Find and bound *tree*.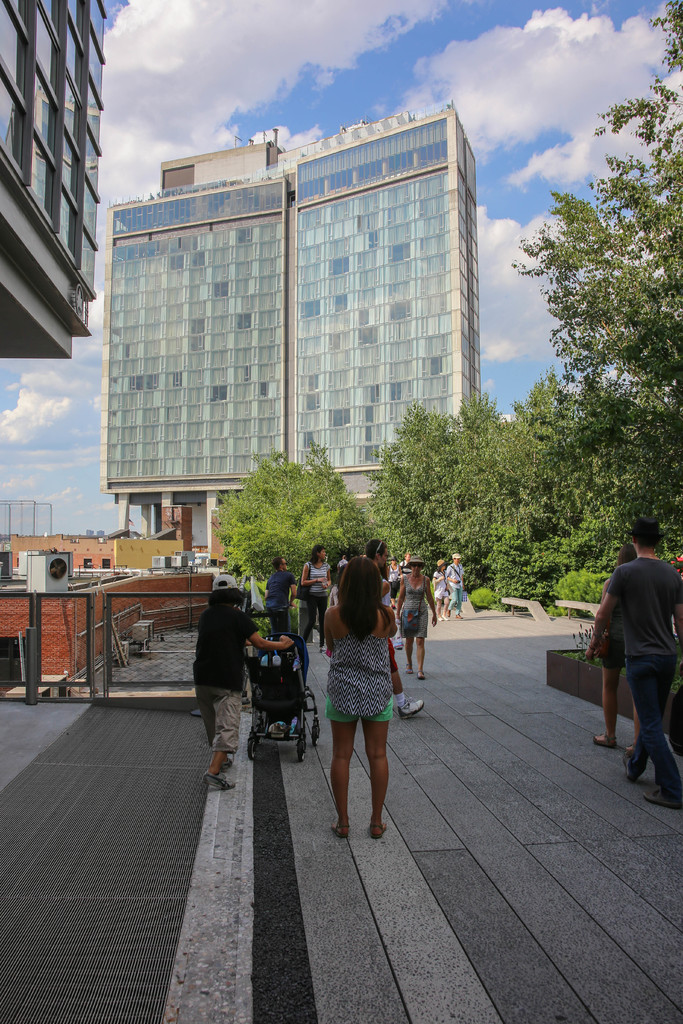
Bound: <region>370, 394, 534, 597</region>.
